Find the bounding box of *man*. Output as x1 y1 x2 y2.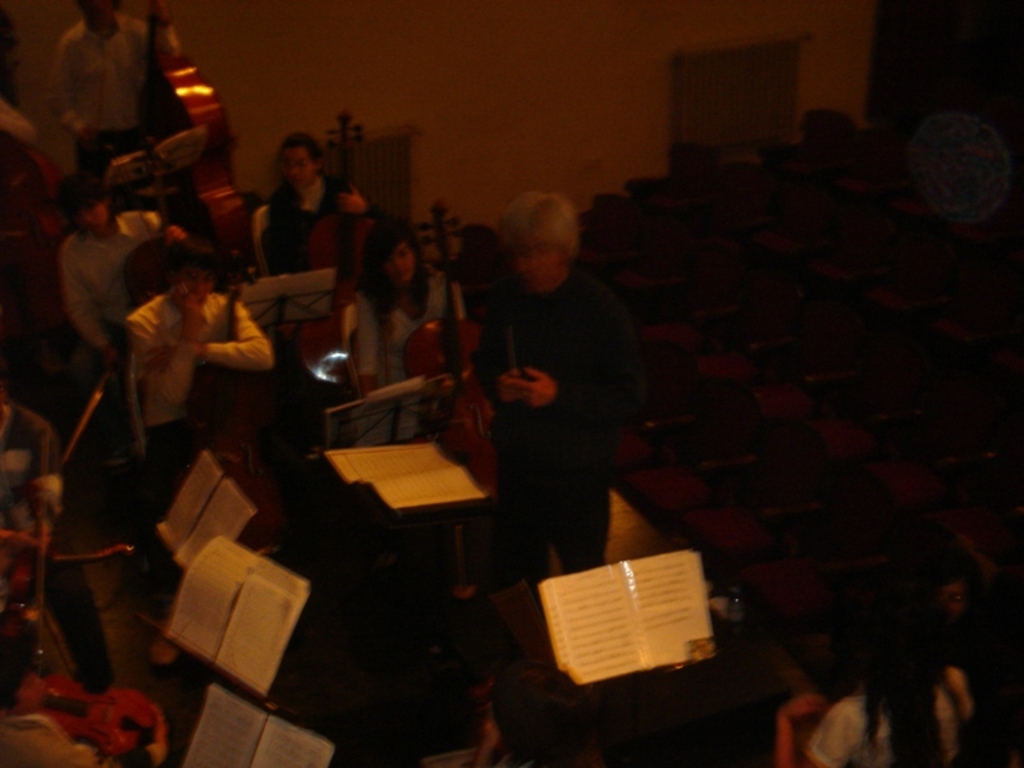
50 0 156 187.
